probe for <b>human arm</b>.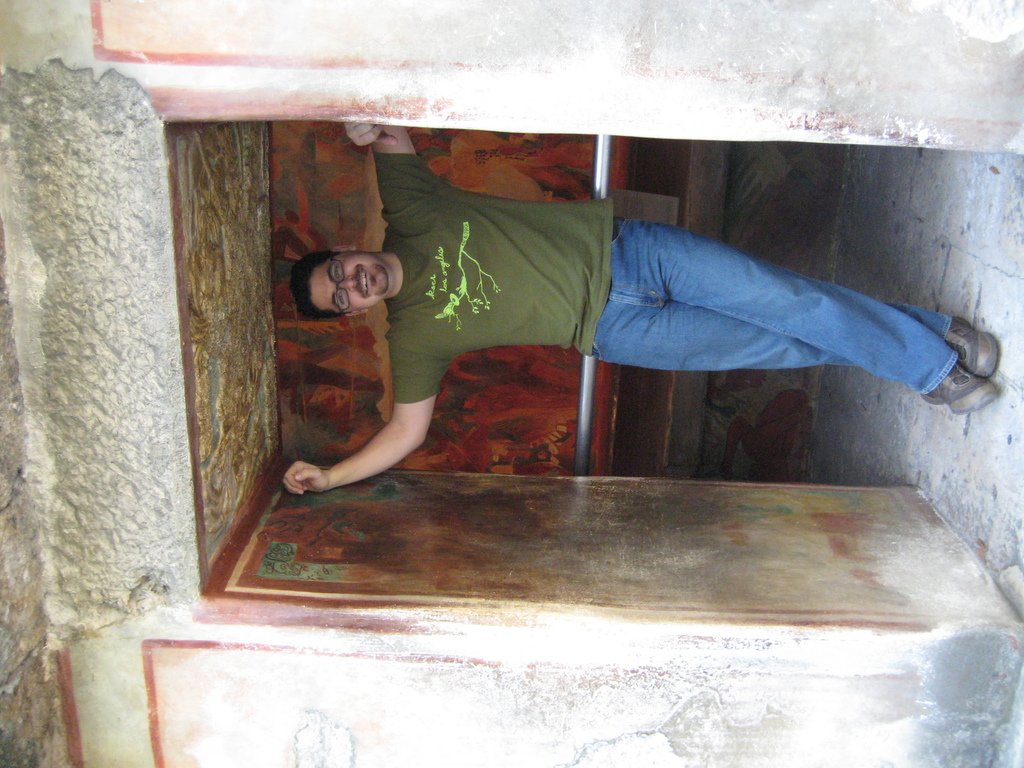
Probe result: bbox=[342, 122, 445, 223].
